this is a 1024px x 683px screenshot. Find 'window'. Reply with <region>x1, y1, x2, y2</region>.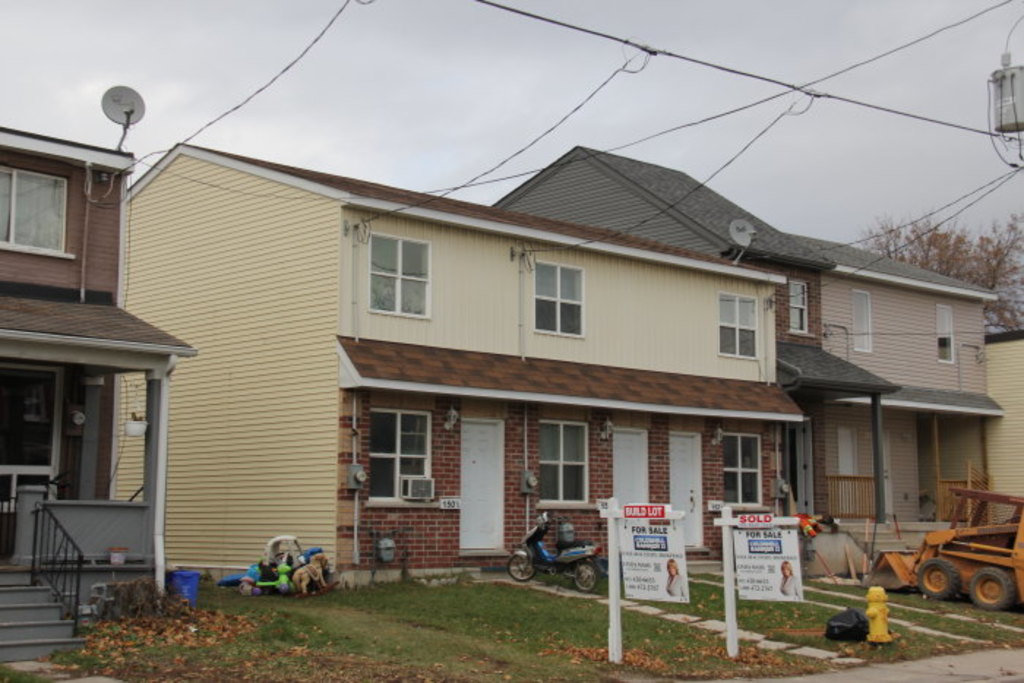
<region>0, 164, 64, 249</region>.
